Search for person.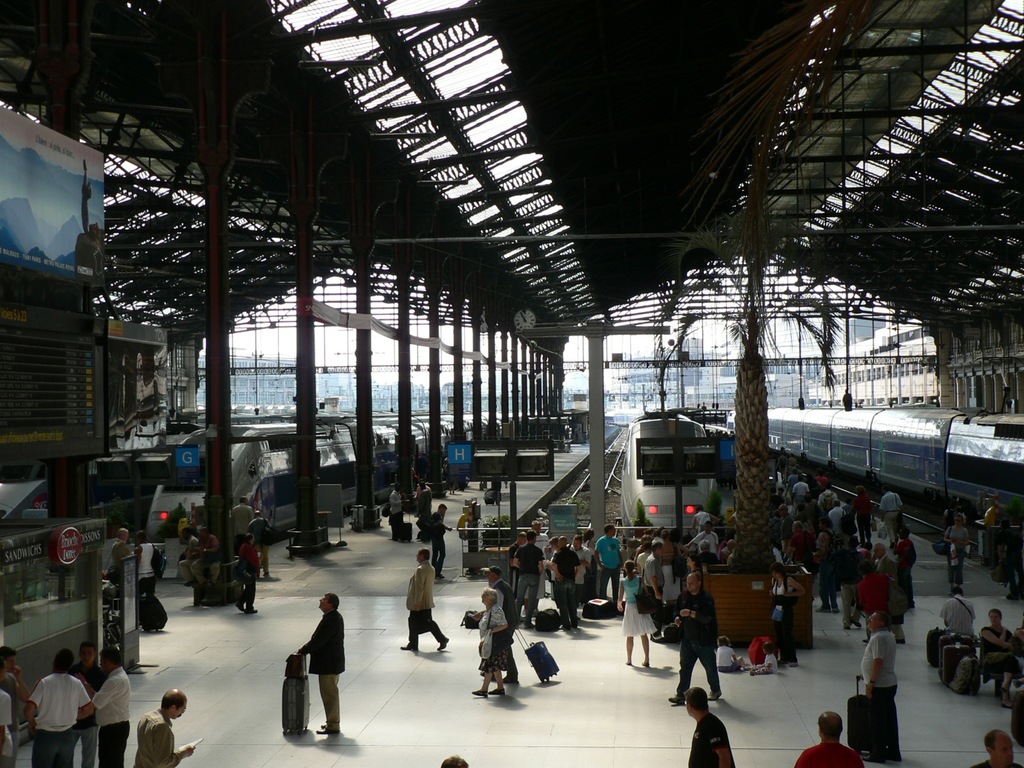
Found at detection(0, 643, 33, 767).
